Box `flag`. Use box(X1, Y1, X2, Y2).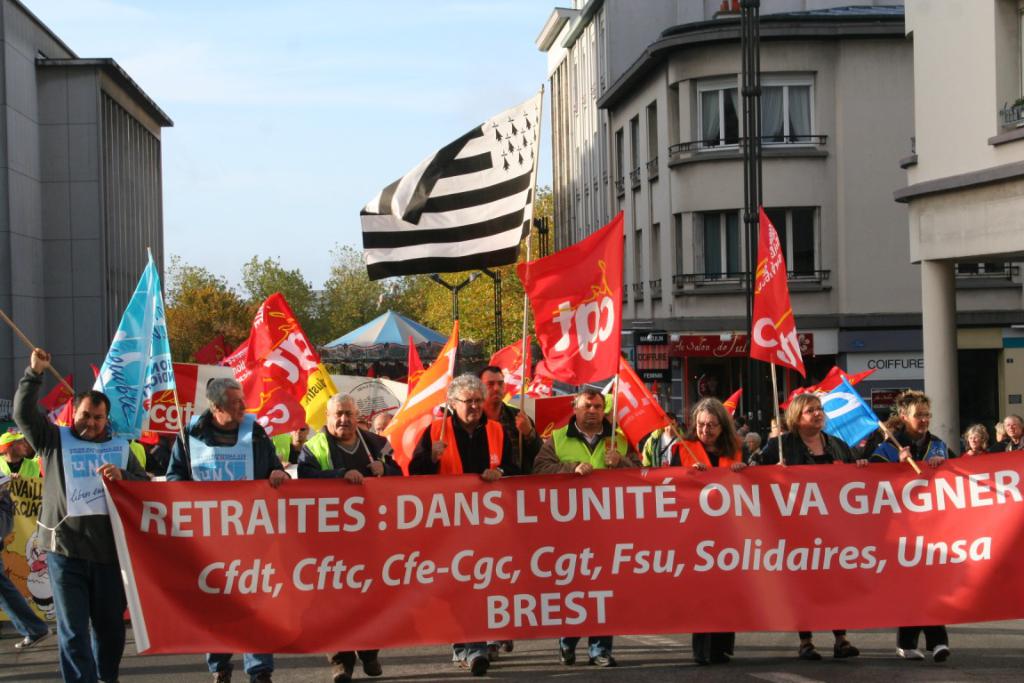
box(774, 368, 874, 410).
